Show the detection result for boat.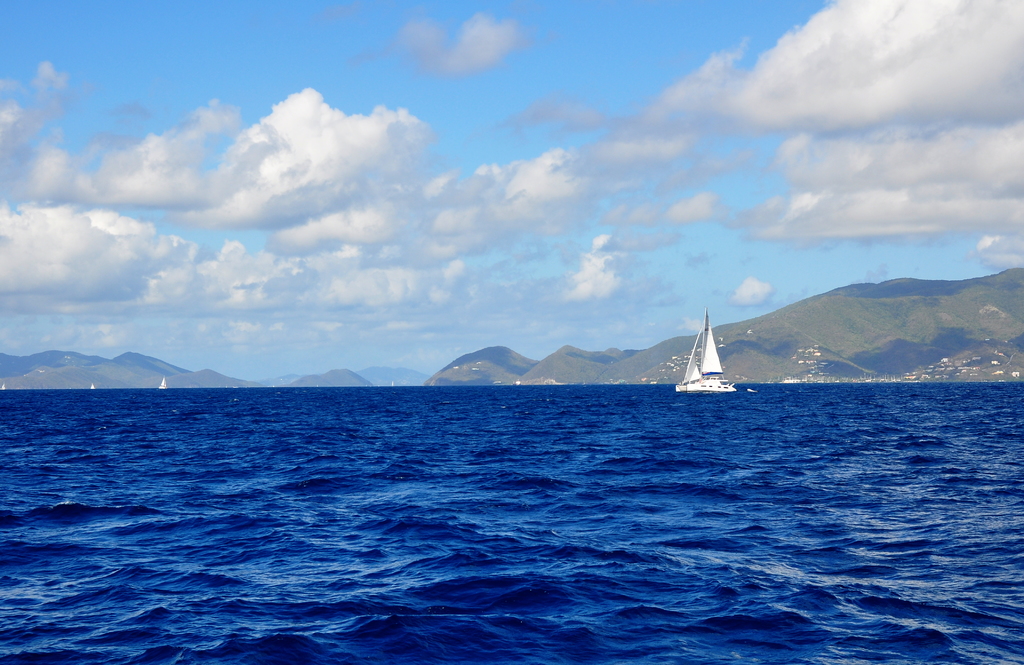
locate(89, 381, 99, 392).
